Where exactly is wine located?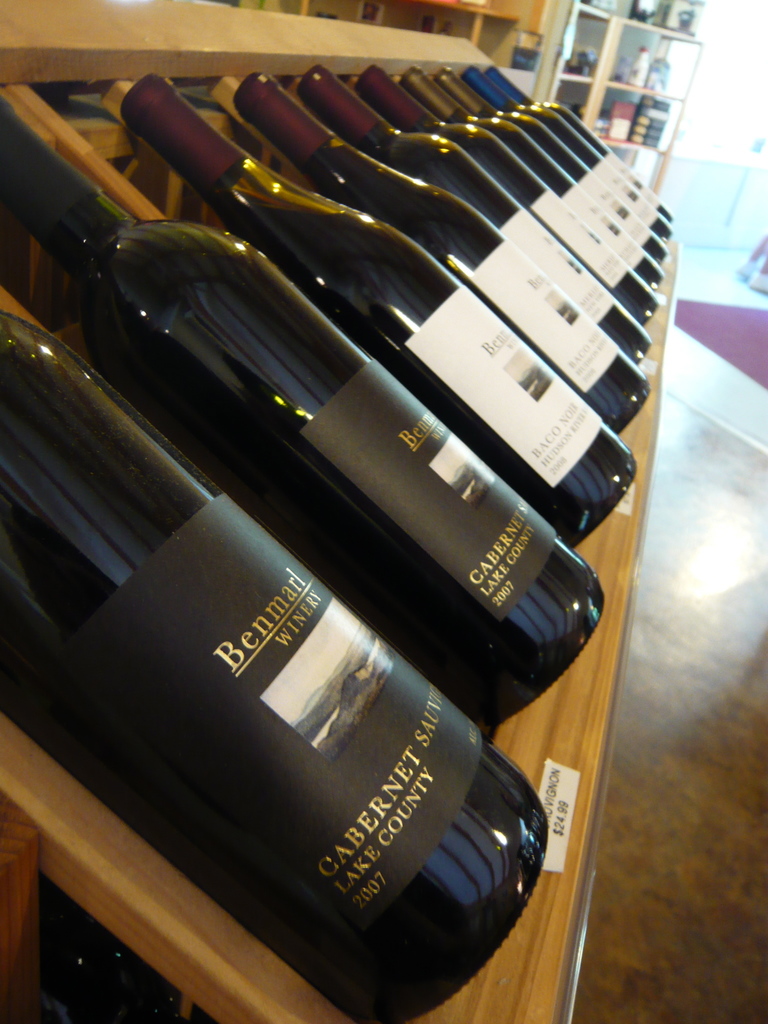
Its bounding box is <region>434, 65, 672, 263</region>.
